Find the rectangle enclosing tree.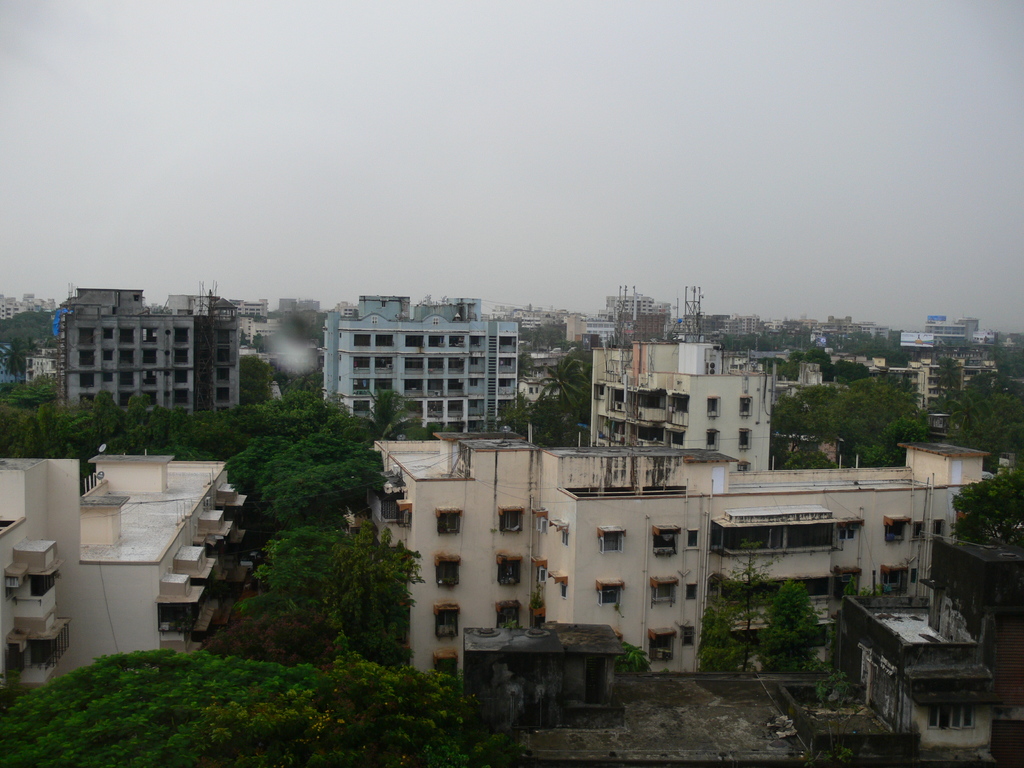
<bbox>233, 529, 405, 663</bbox>.
